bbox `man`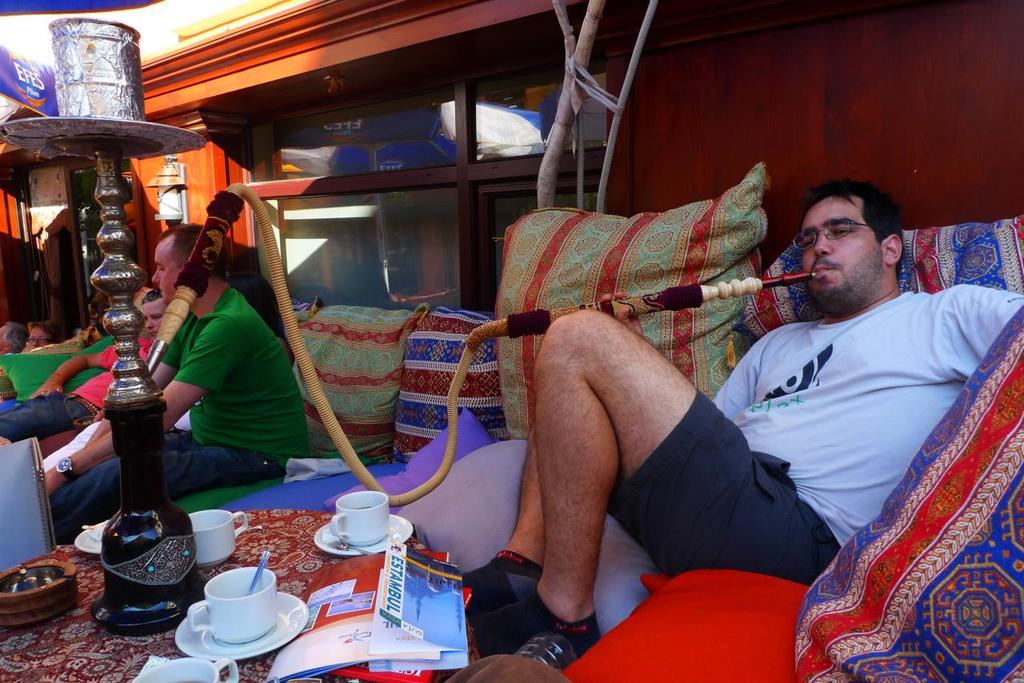
bbox(510, 154, 973, 650)
